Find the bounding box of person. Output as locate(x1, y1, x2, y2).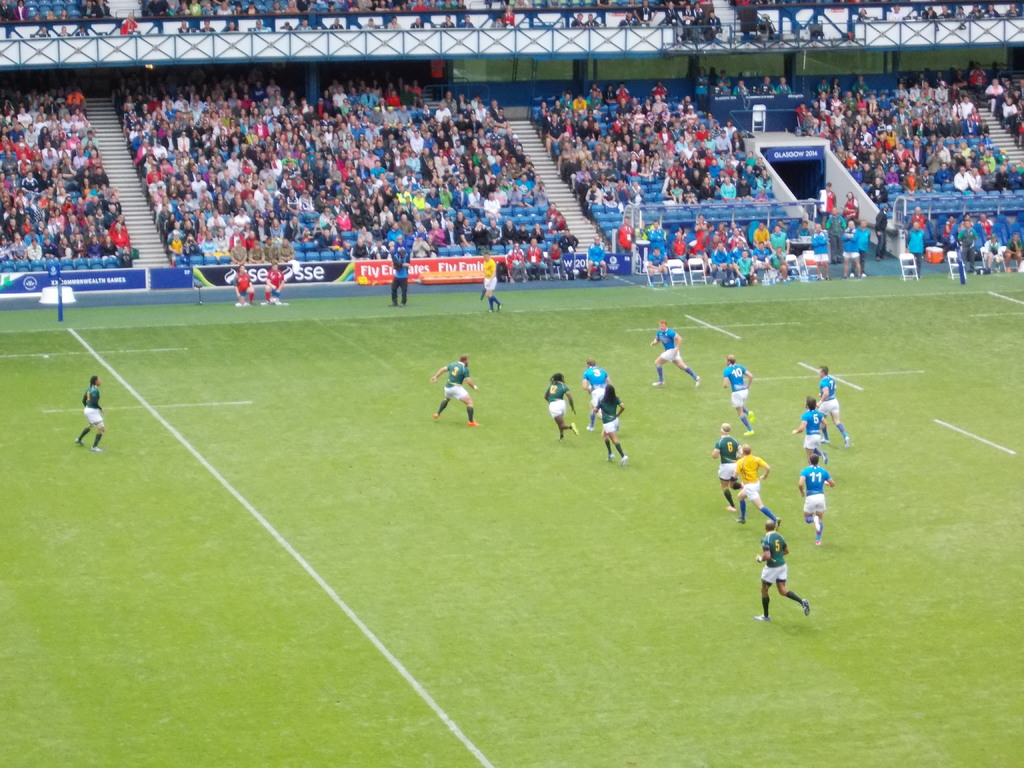
locate(649, 319, 699, 385).
